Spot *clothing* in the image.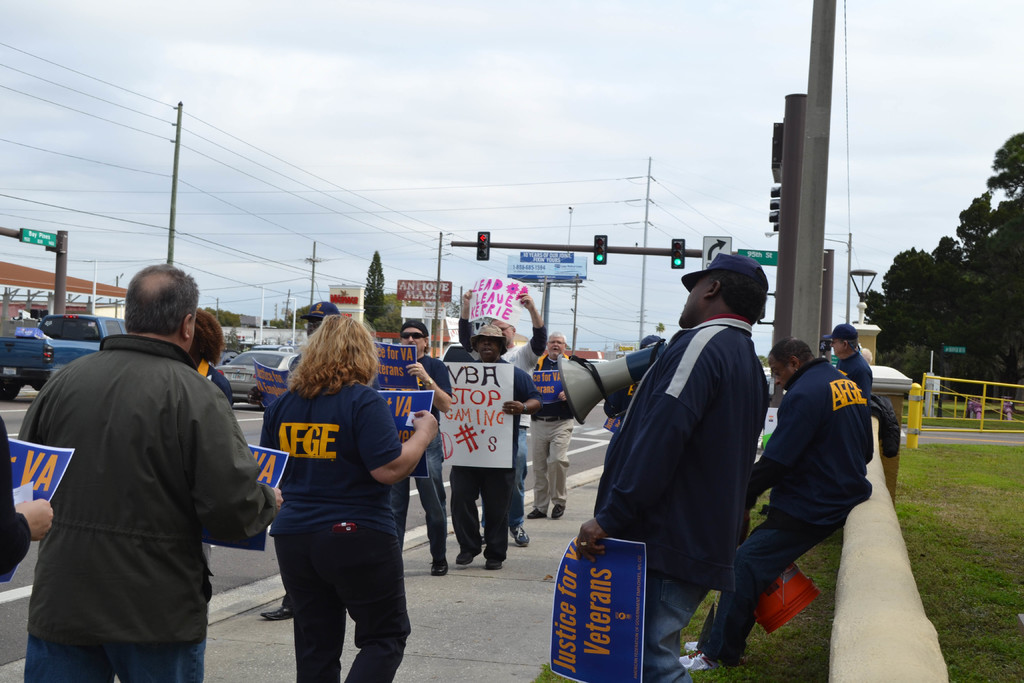
*clothing* found at bbox=(532, 353, 570, 516).
